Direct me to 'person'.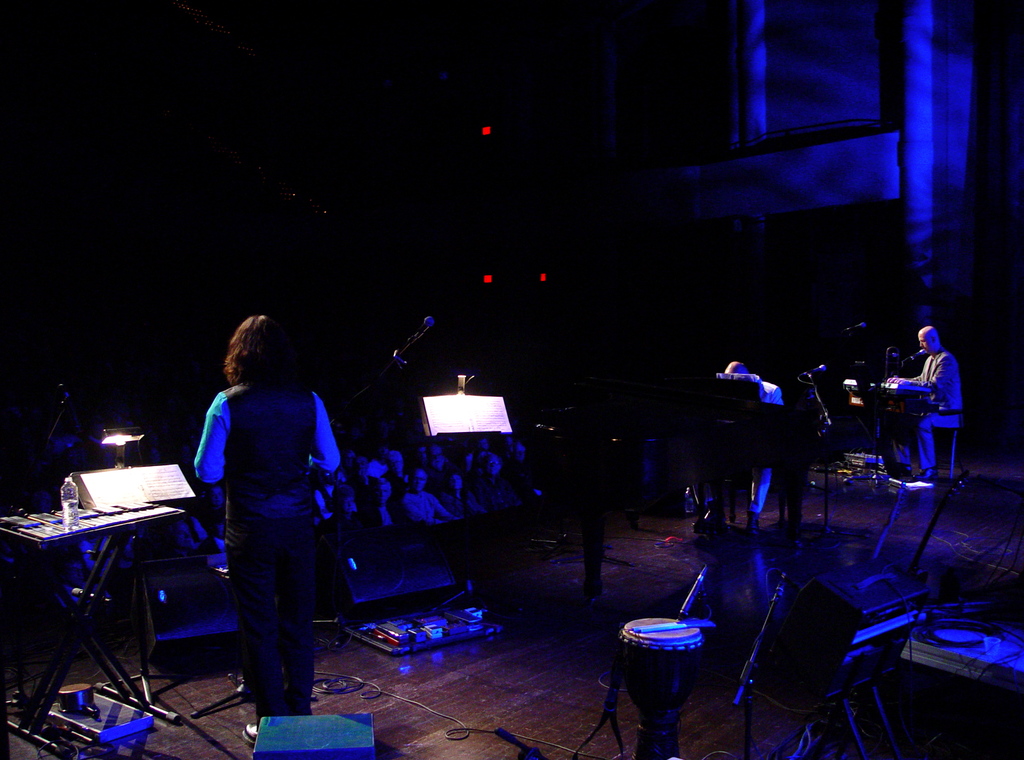
Direction: box(168, 315, 335, 733).
